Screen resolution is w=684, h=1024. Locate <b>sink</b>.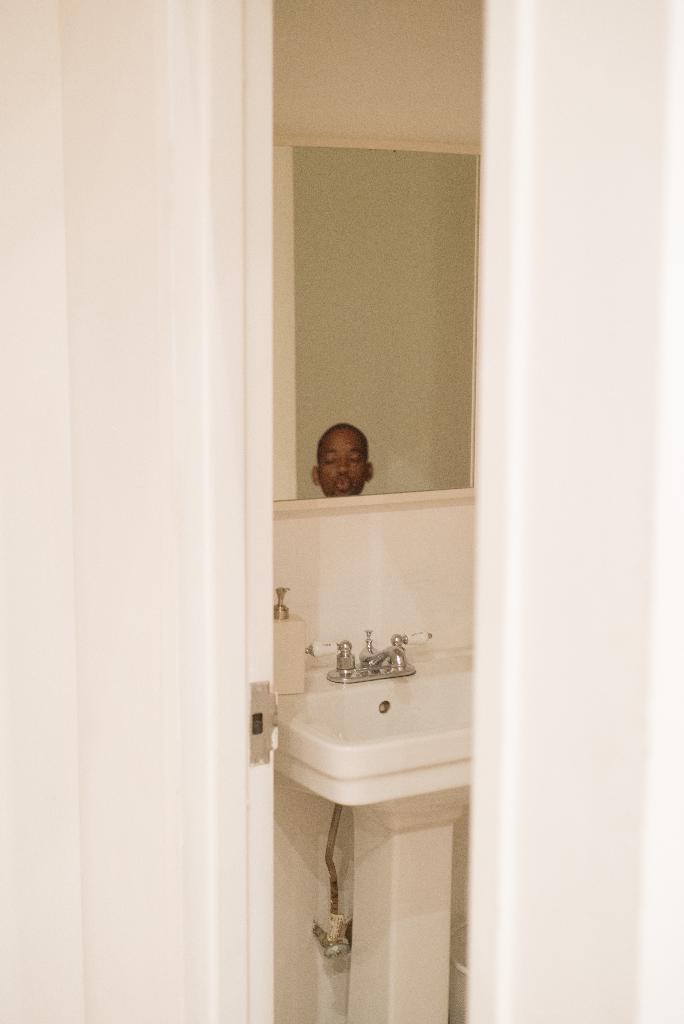
box=[272, 616, 456, 852].
